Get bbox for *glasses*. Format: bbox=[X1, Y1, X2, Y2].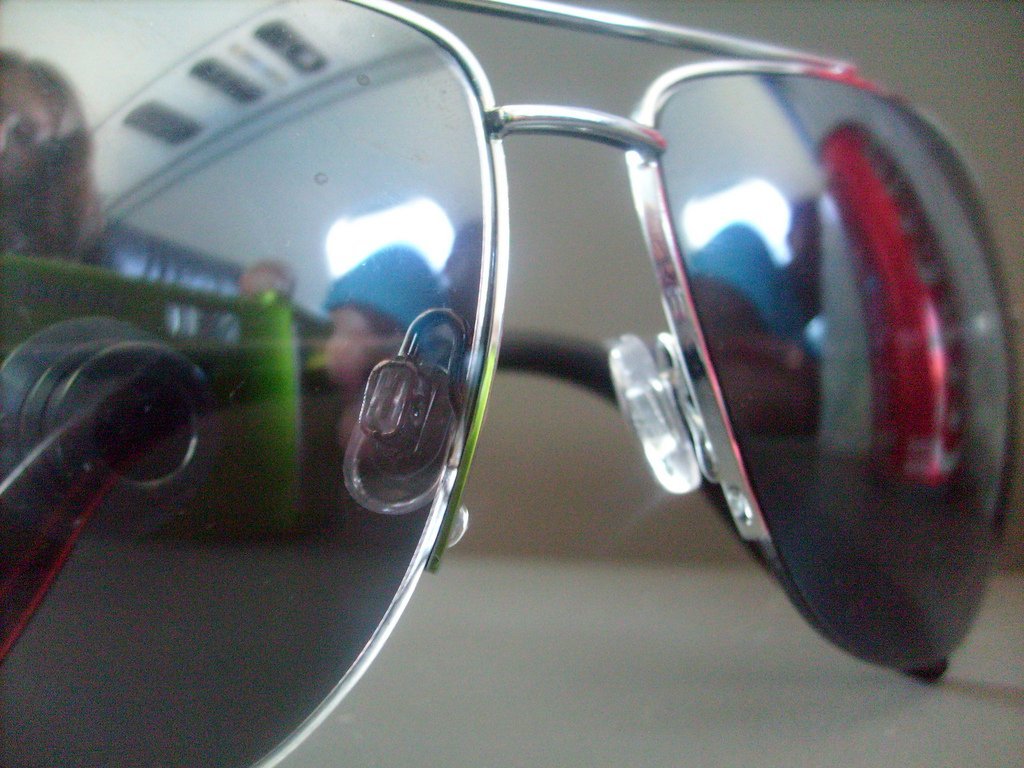
bbox=[0, 0, 1023, 767].
